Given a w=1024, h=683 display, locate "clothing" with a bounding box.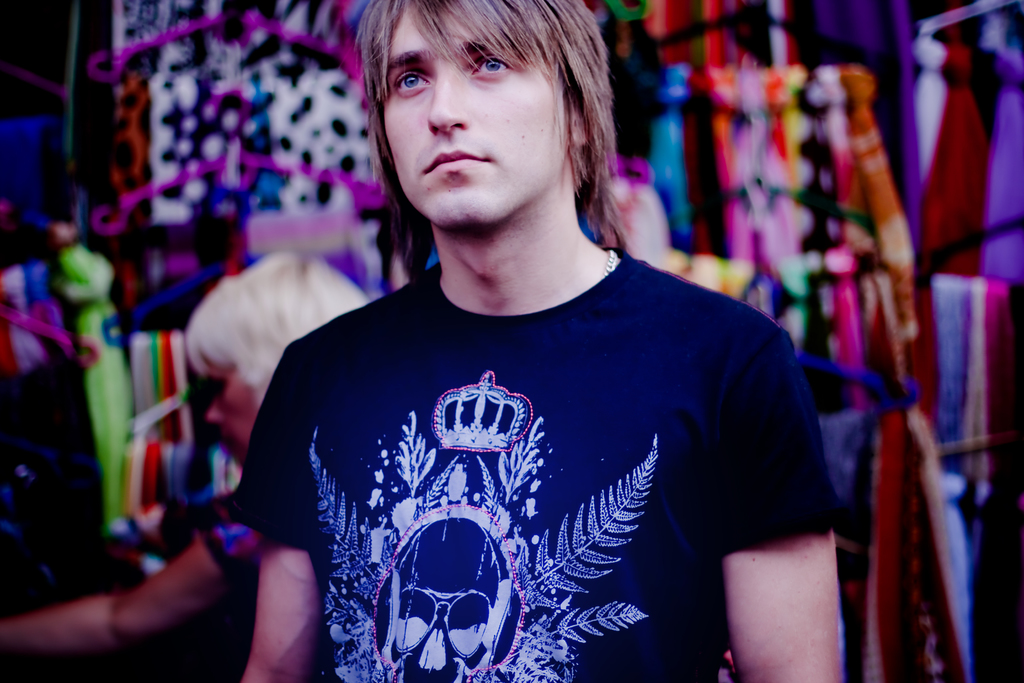
Located: <bbox>913, 29, 954, 189</bbox>.
